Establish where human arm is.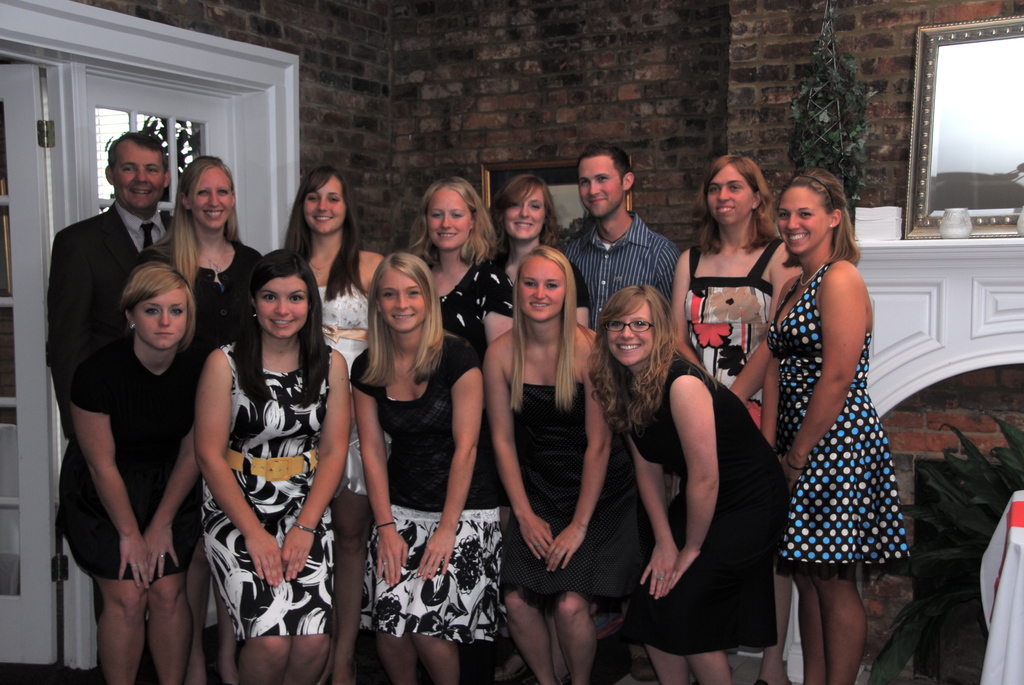
Established at BBox(539, 367, 612, 567).
